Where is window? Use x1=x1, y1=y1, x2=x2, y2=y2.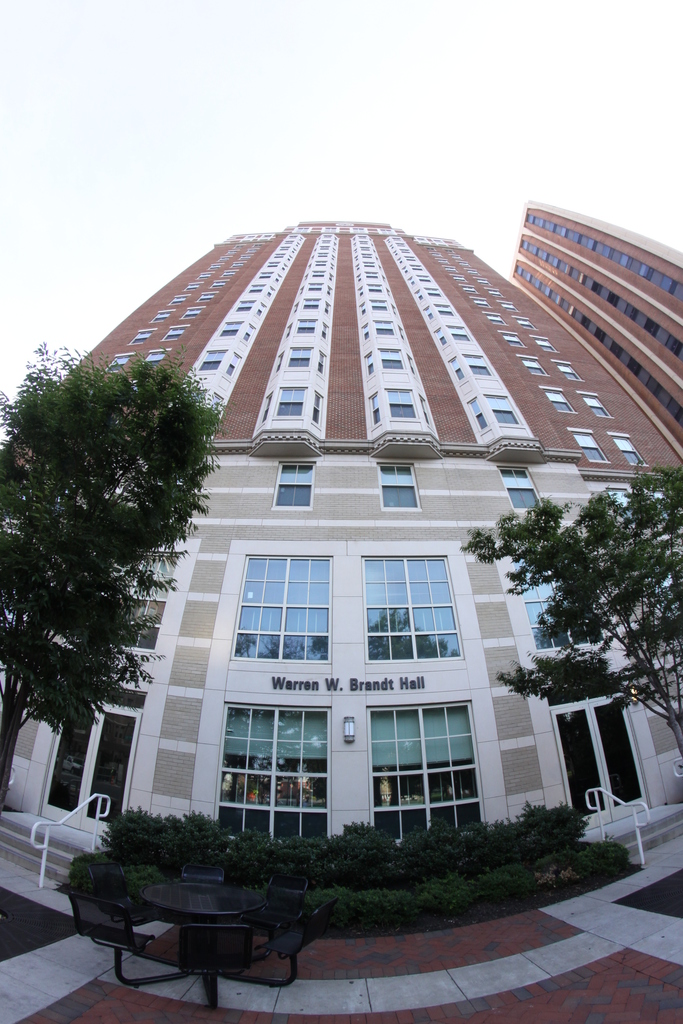
x1=222, y1=321, x2=247, y2=336.
